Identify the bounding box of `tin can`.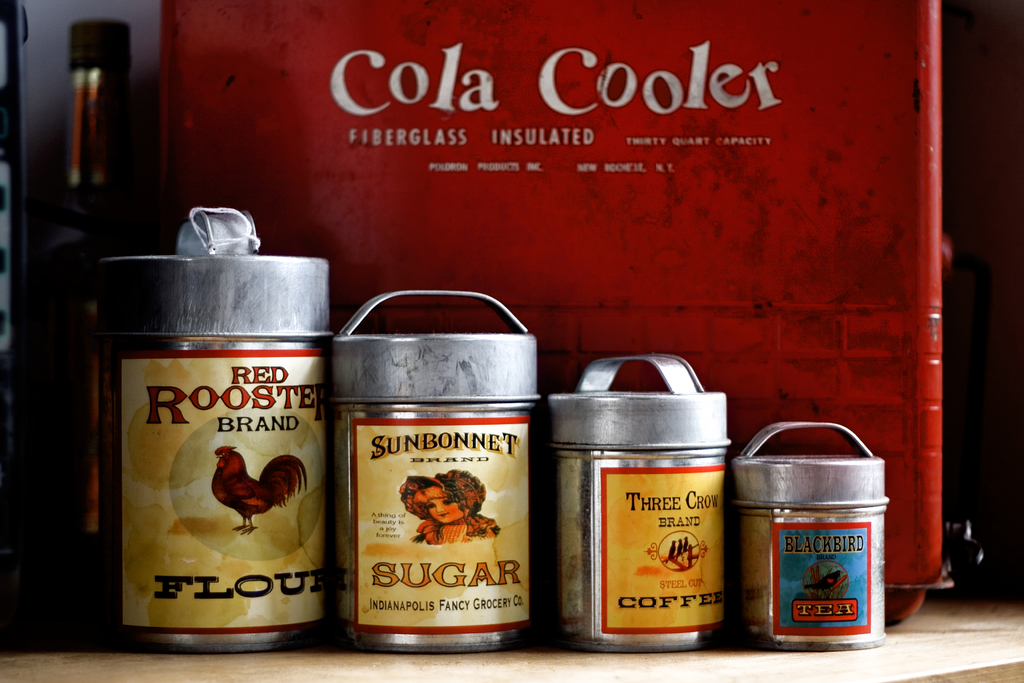
<bbox>326, 281, 551, 655</bbox>.
